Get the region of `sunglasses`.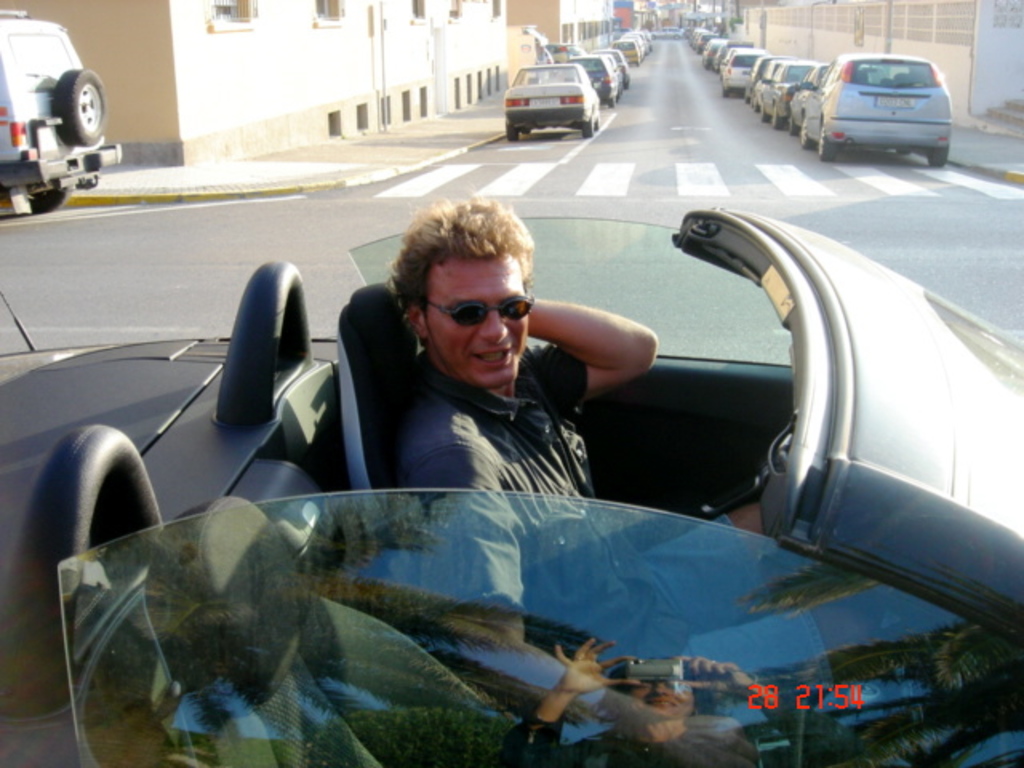
{"left": 416, "top": 285, "right": 534, "bottom": 336}.
